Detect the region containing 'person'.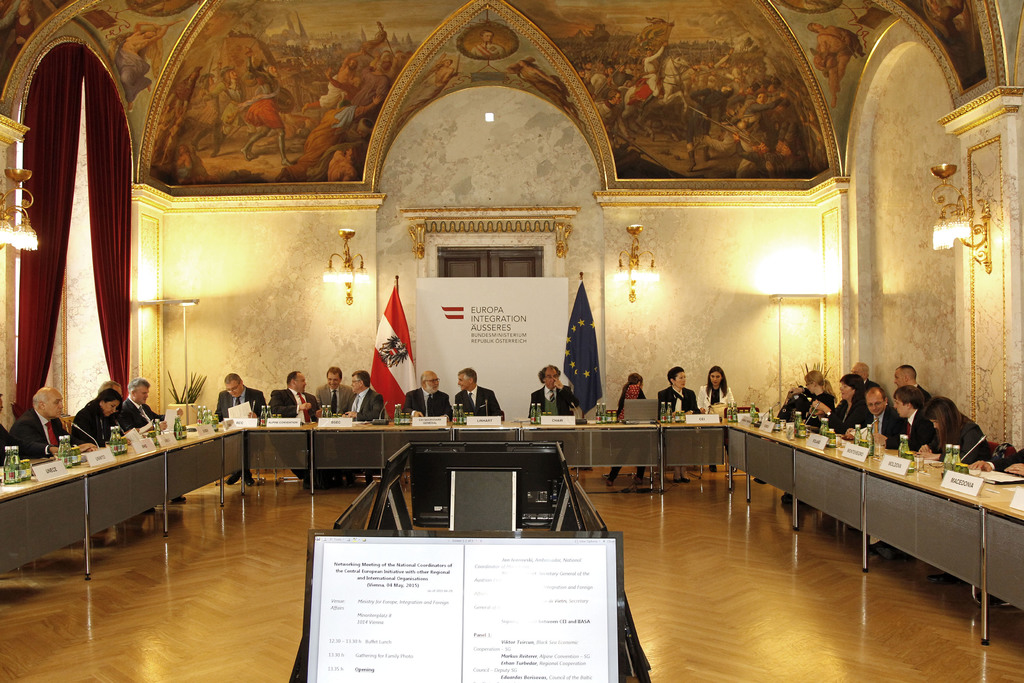
[x1=455, y1=370, x2=511, y2=424].
